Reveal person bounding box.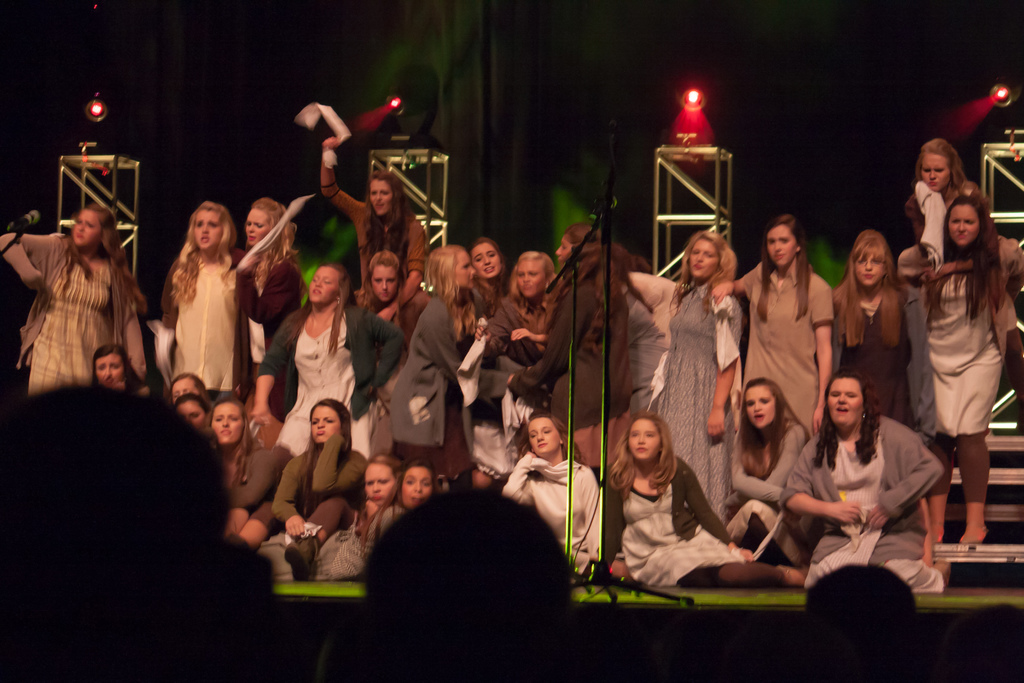
Revealed: crop(227, 406, 353, 593).
